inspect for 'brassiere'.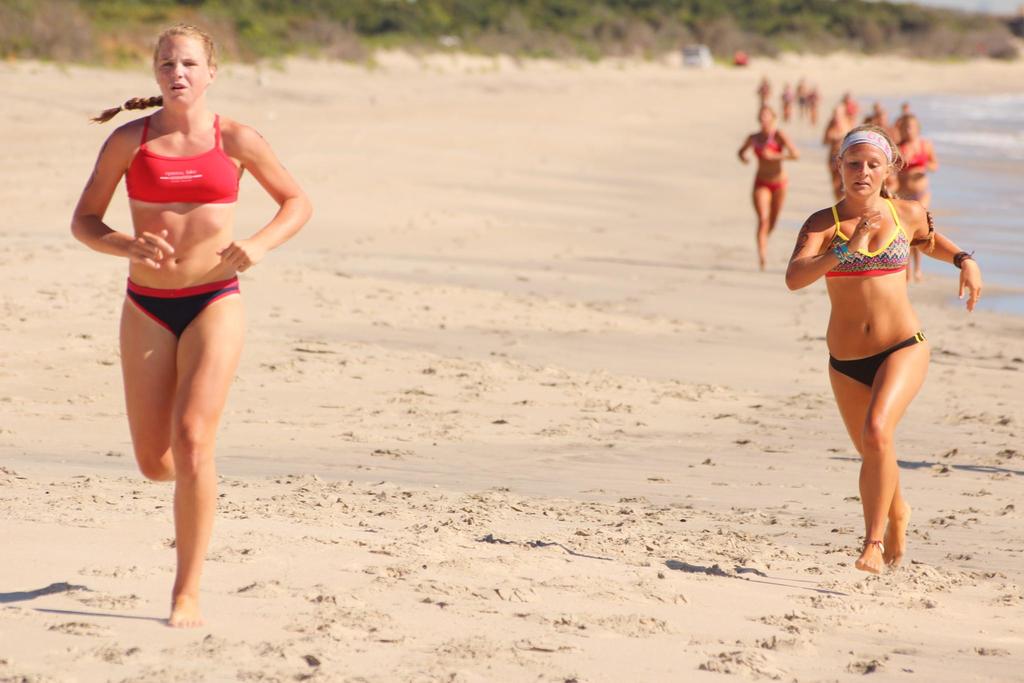
Inspection: [824, 198, 910, 278].
